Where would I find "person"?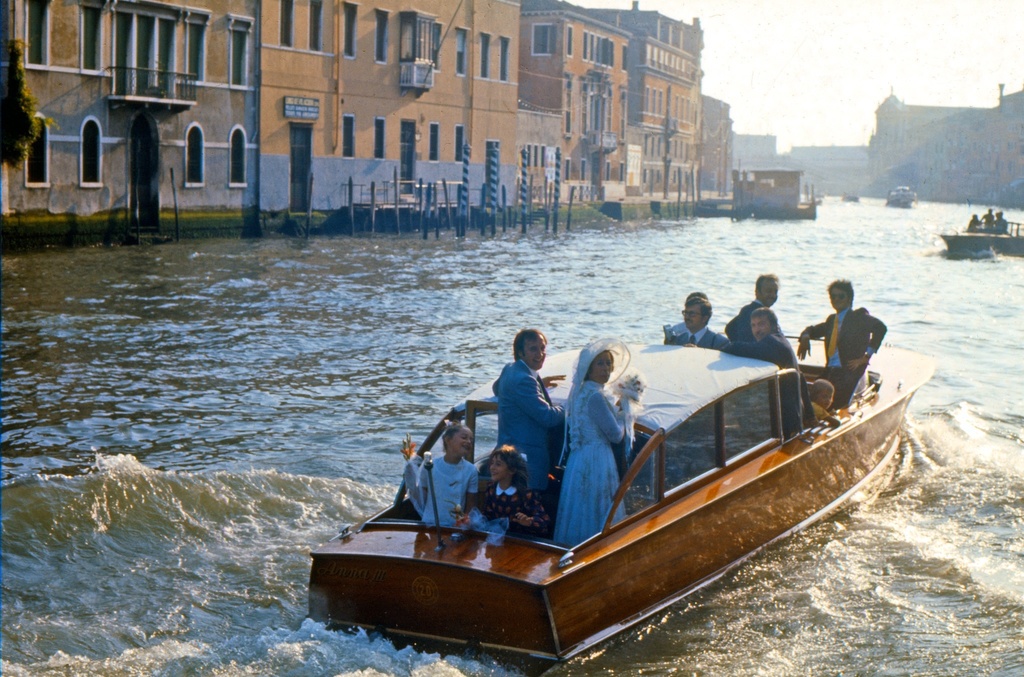
At [492, 328, 564, 498].
